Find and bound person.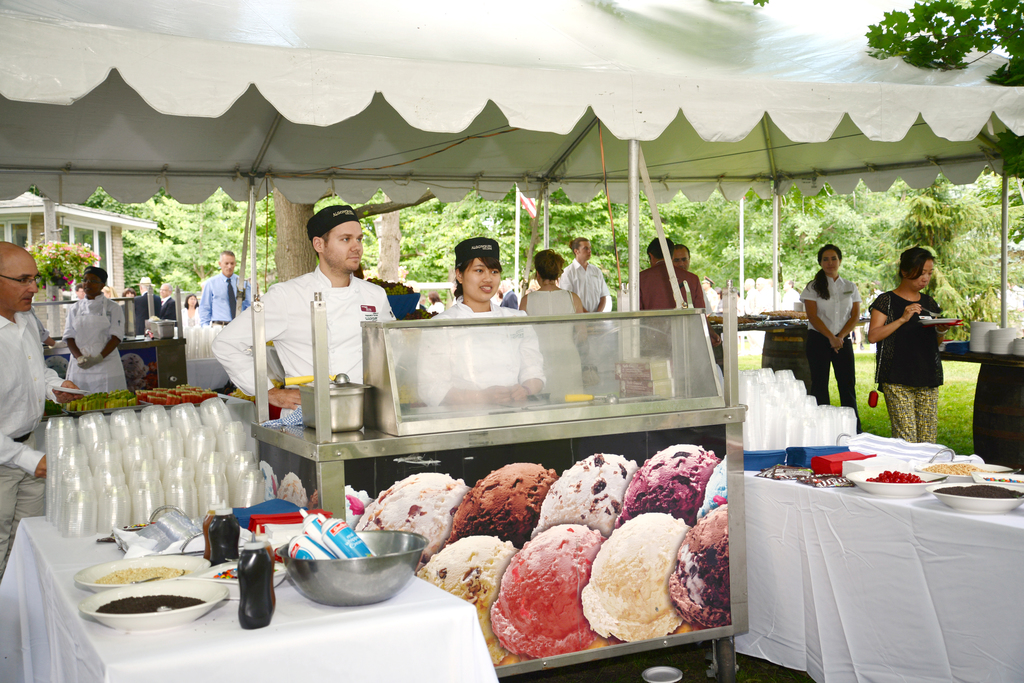
Bound: box=[209, 202, 404, 420].
